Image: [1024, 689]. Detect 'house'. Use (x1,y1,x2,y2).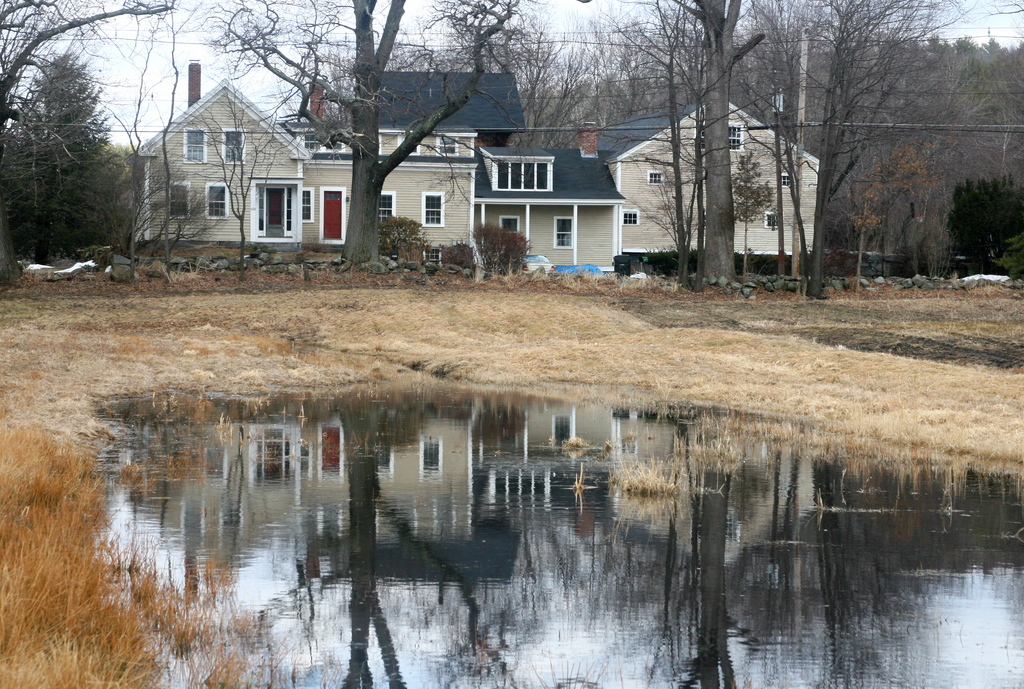
(595,83,827,273).
